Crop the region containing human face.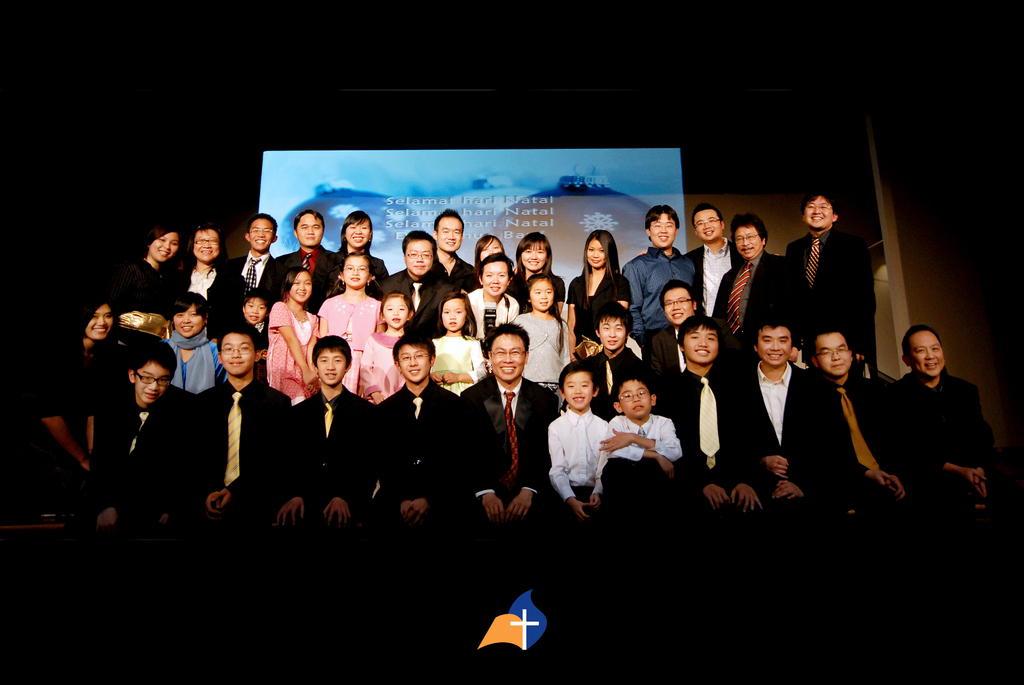
Crop region: left=435, top=217, right=460, bottom=249.
